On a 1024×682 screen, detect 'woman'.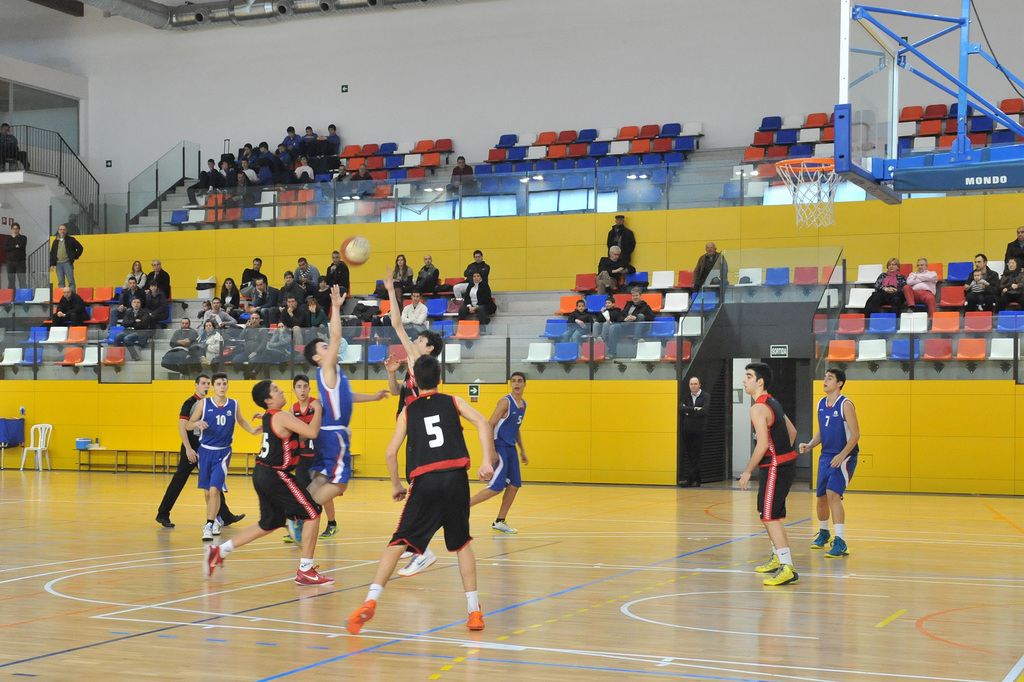
x1=988 y1=257 x2=1023 y2=305.
